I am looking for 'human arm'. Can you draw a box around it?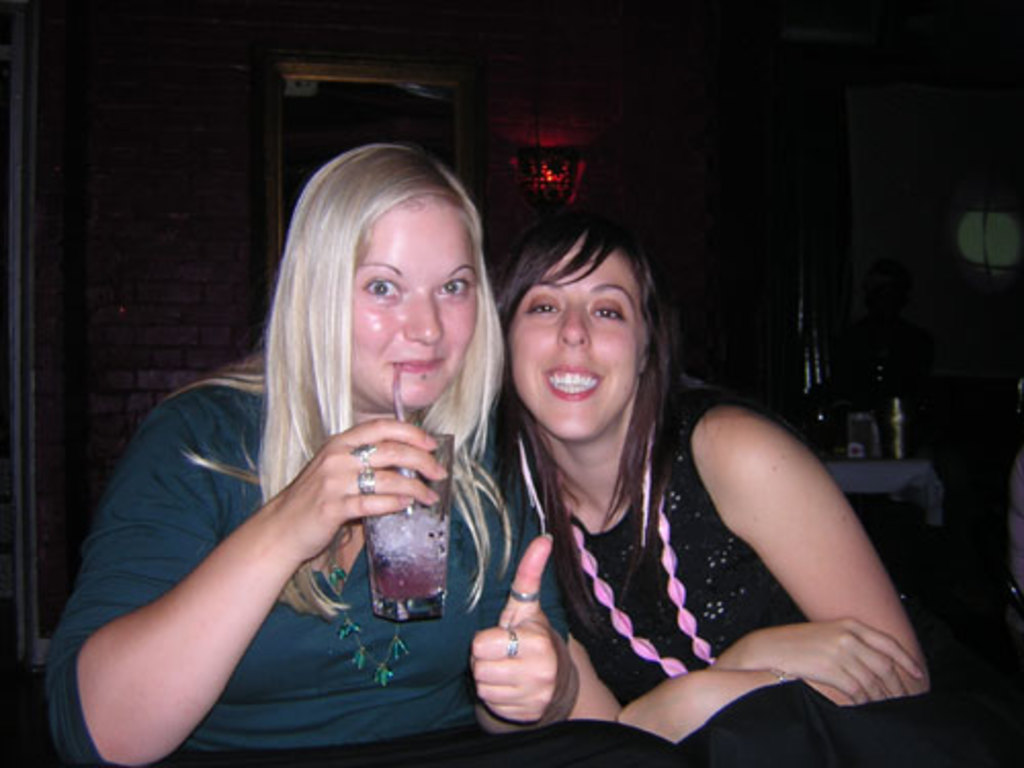
Sure, the bounding box is BBox(569, 610, 924, 723).
